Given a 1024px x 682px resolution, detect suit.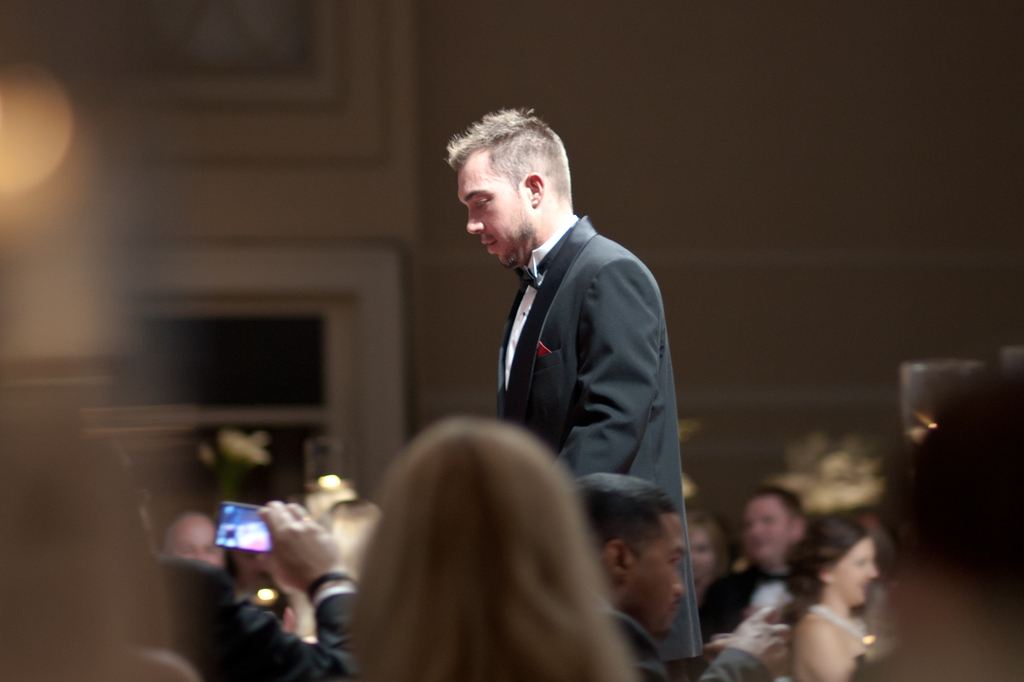
bbox=(612, 608, 776, 681).
